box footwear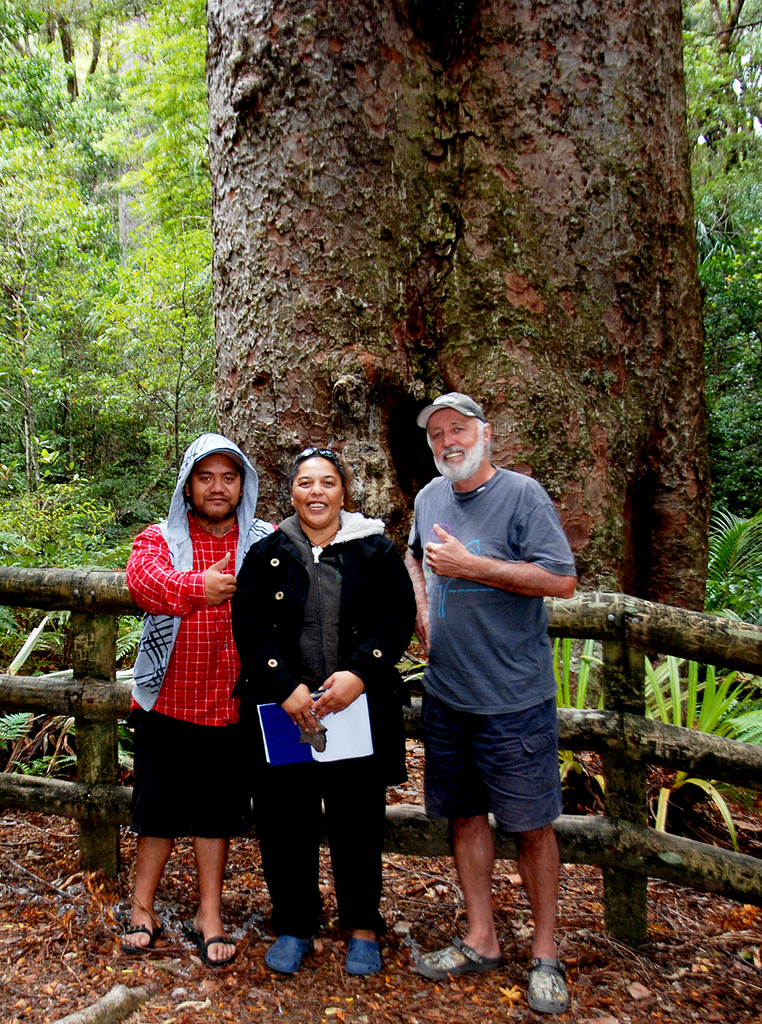
box=[346, 934, 381, 979]
